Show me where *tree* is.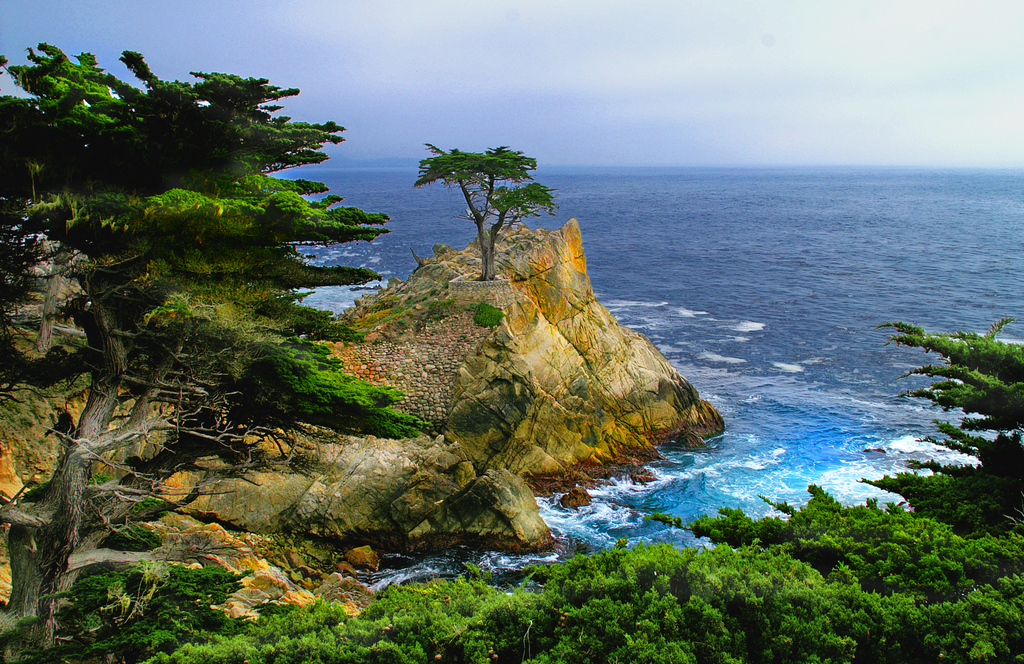
*tree* is at l=870, t=308, r=1023, b=487.
